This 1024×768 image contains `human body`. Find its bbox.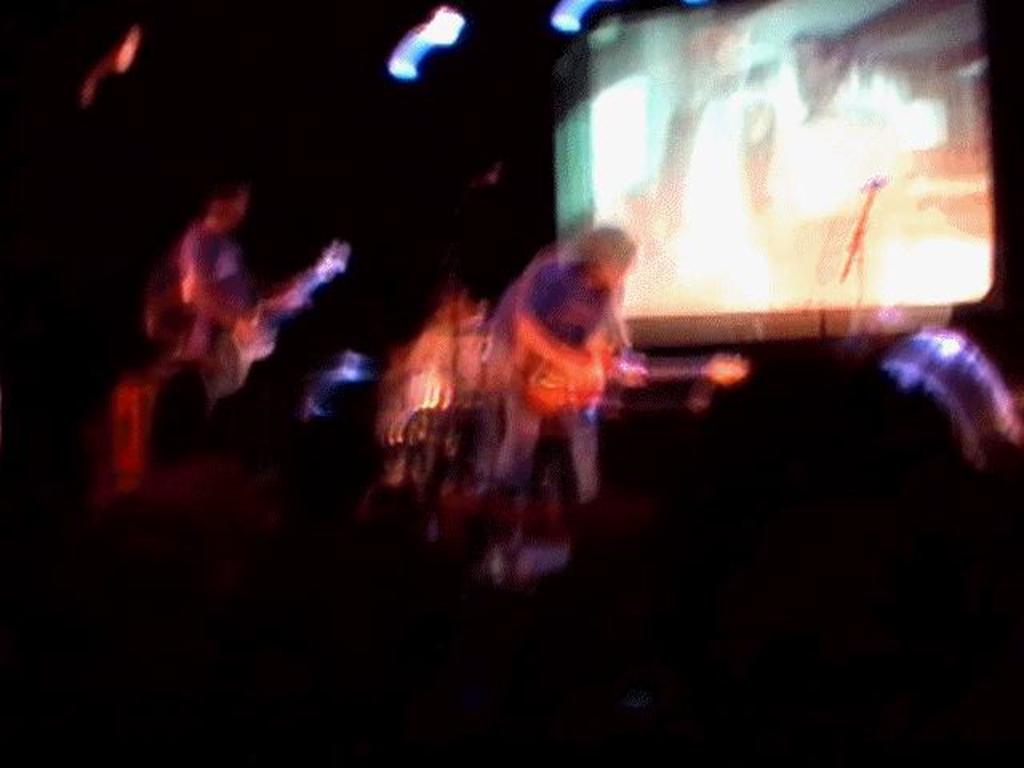
x1=501, y1=264, x2=651, y2=517.
